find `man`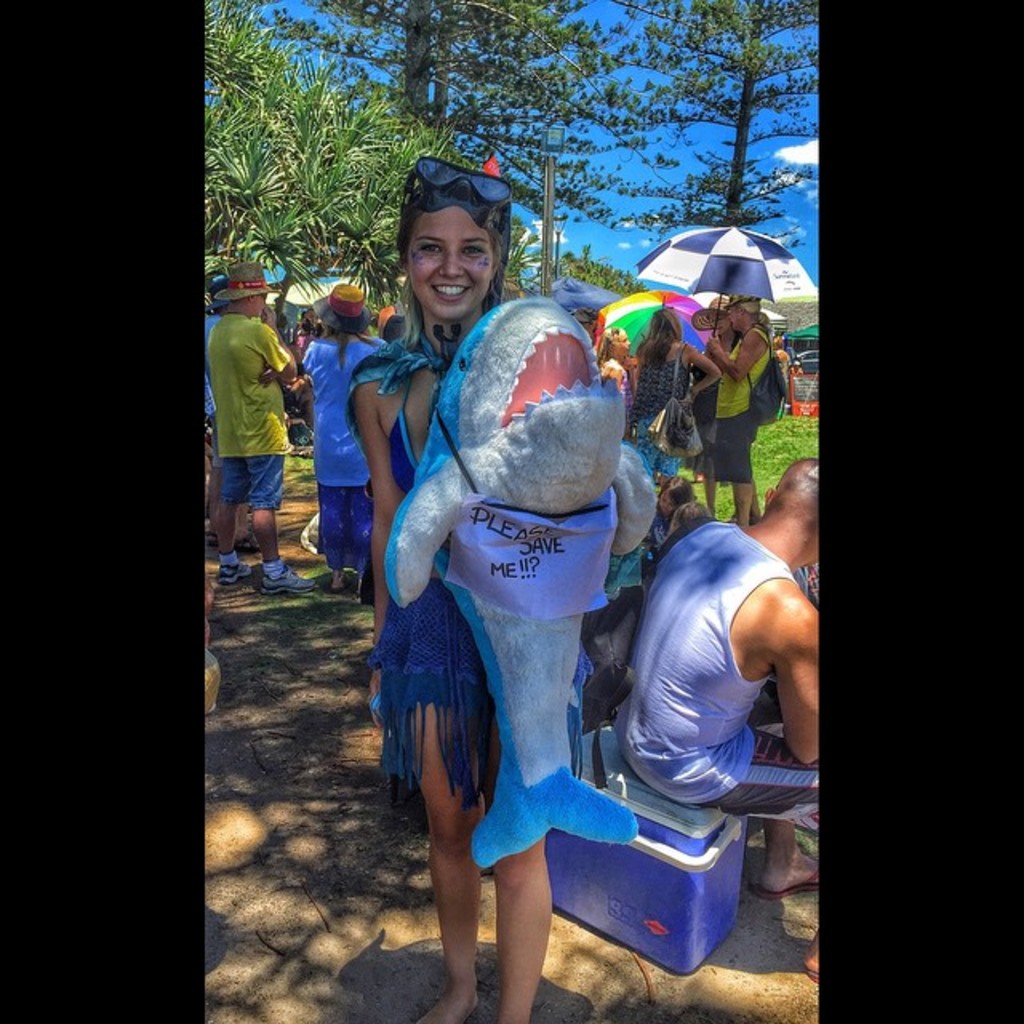
box=[602, 458, 853, 971]
